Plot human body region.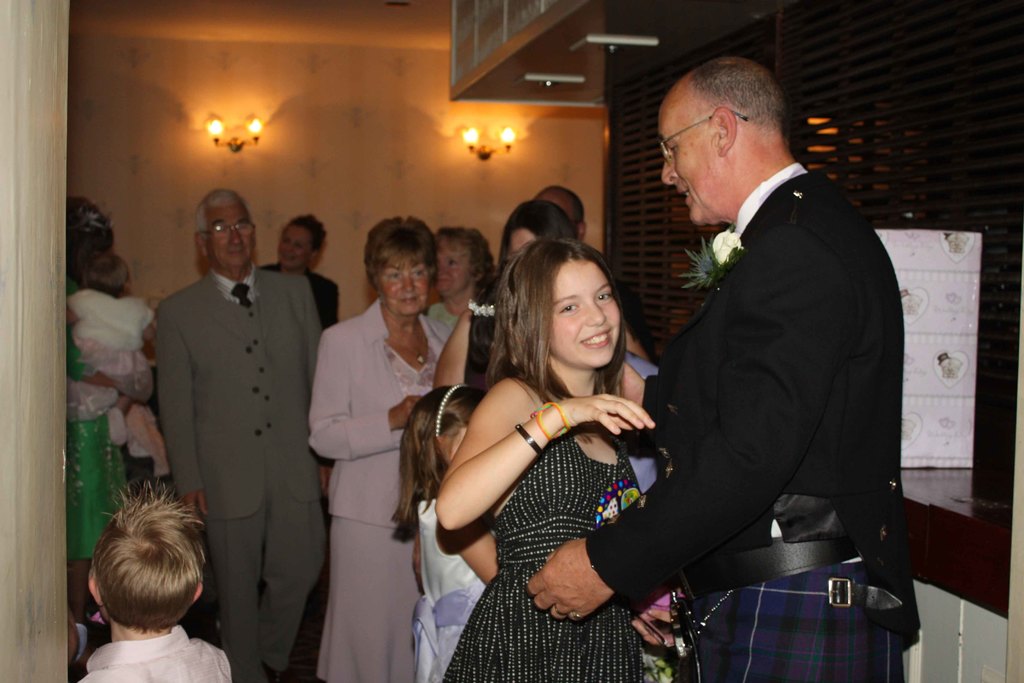
Plotted at 64 274 125 652.
